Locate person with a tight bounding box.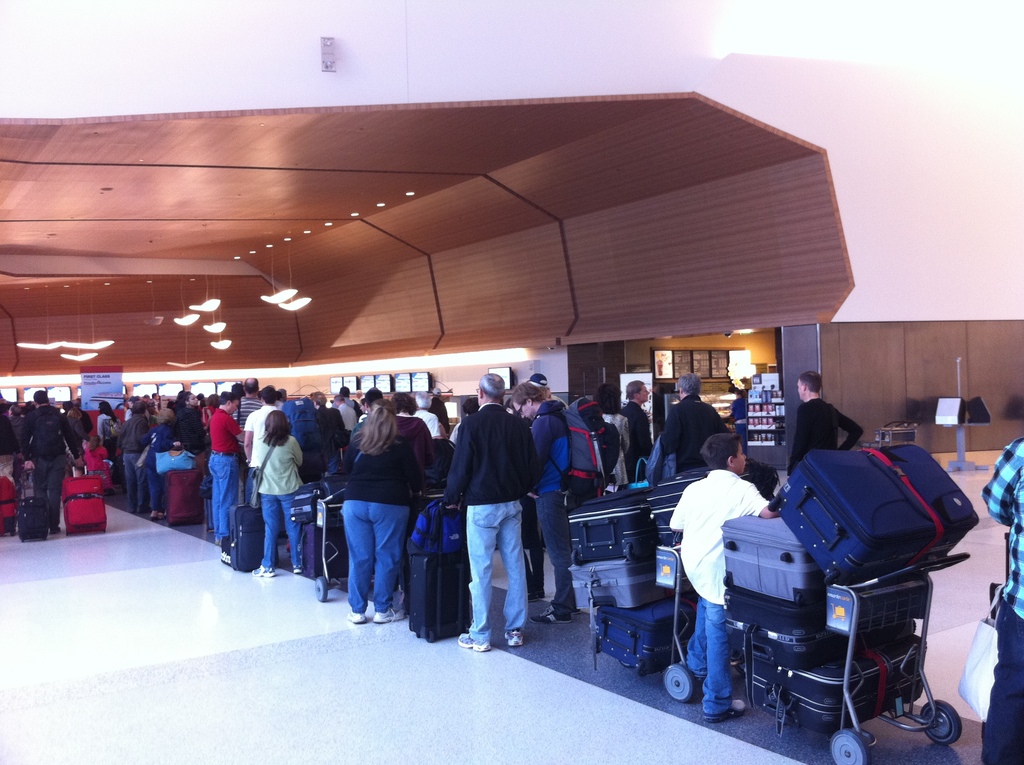
{"left": 980, "top": 434, "right": 1023, "bottom": 764}.
